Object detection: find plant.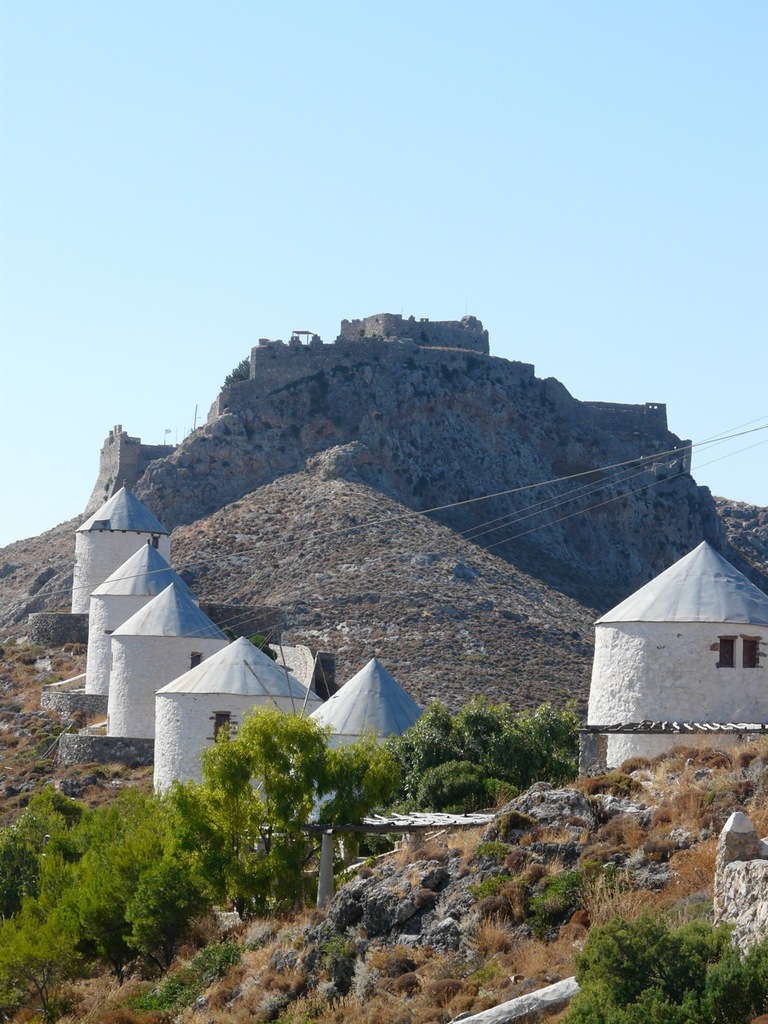
BBox(556, 911, 767, 1023).
